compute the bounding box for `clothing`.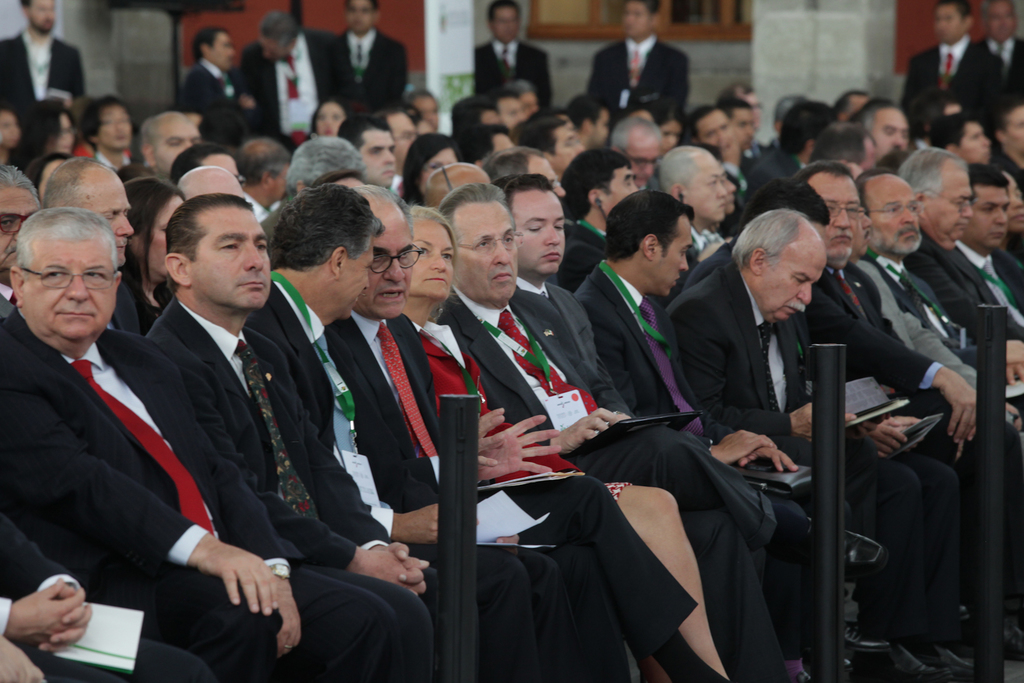
region(897, 434, 954, 644).
